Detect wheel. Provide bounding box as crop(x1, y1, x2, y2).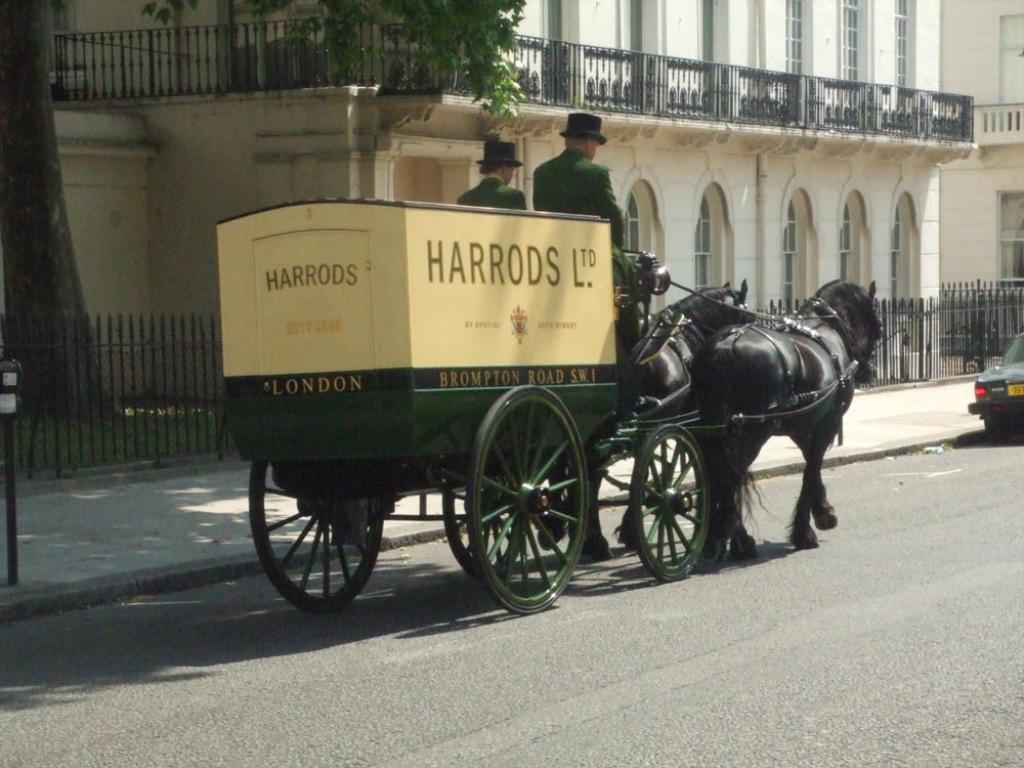
crop(440, 462, 524, 578).
